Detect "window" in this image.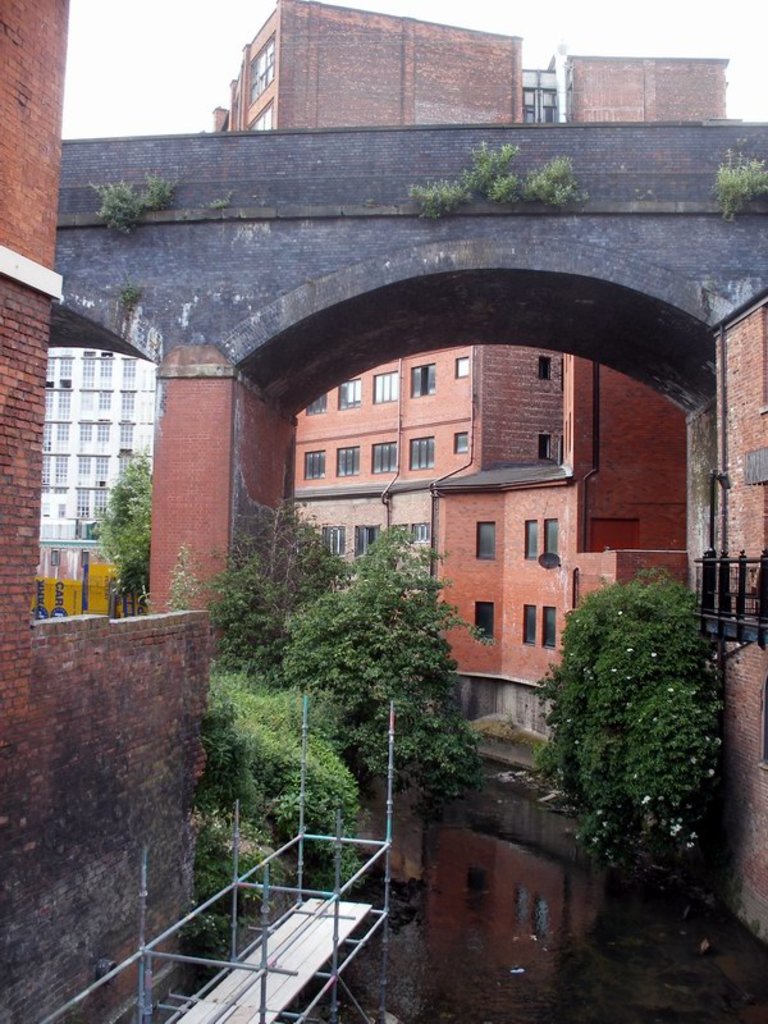
Detection: 544:518:559:557.
